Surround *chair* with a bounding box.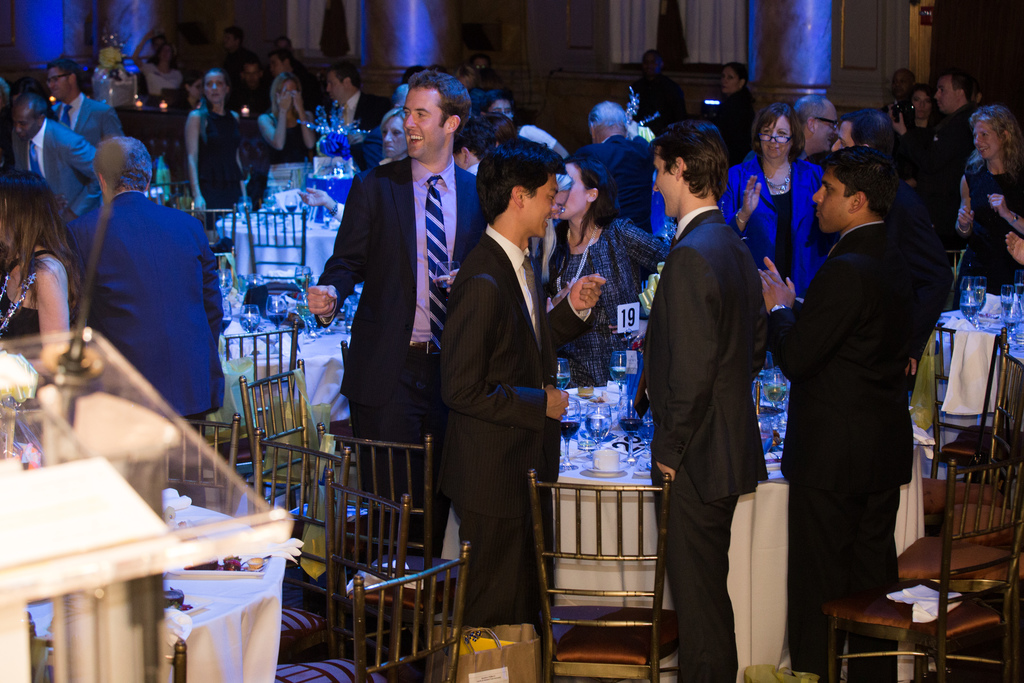
897/530/1023/666.
